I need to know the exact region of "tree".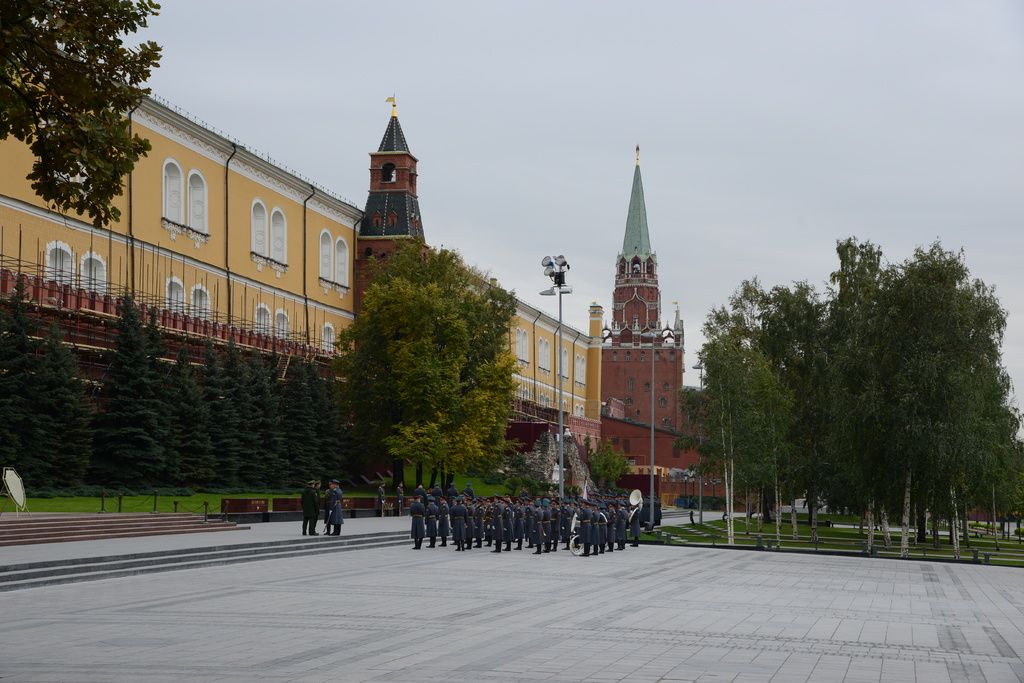
Region: BBox(0, 0, 161, 230).
